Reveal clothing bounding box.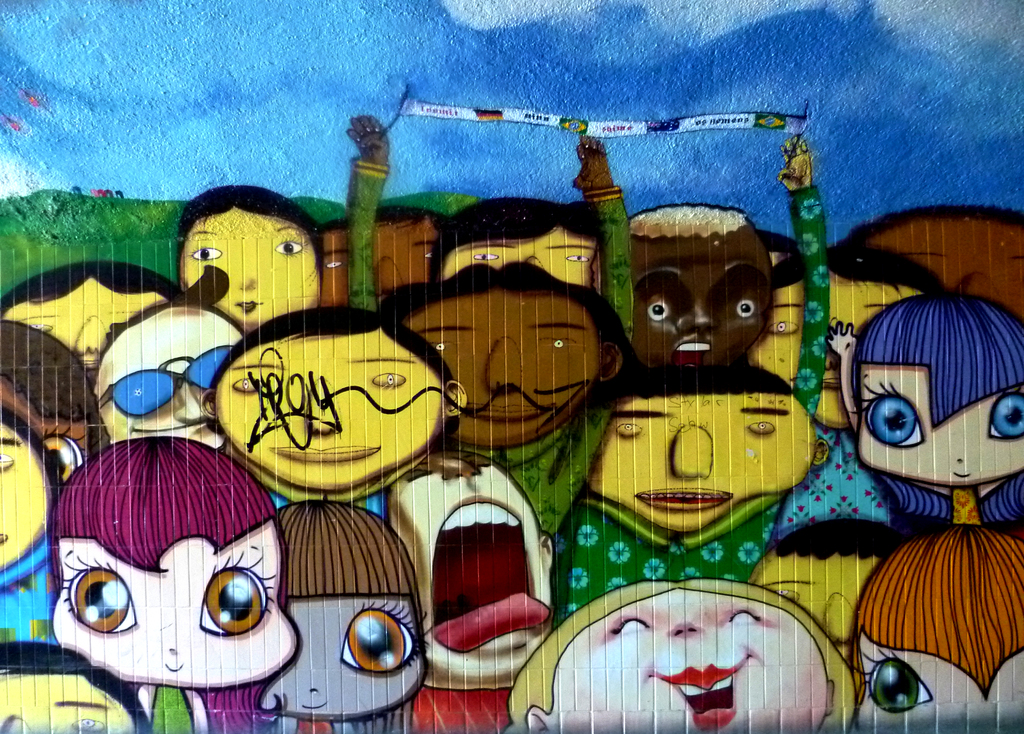
Revealed: [556, 182, 824, 611].
